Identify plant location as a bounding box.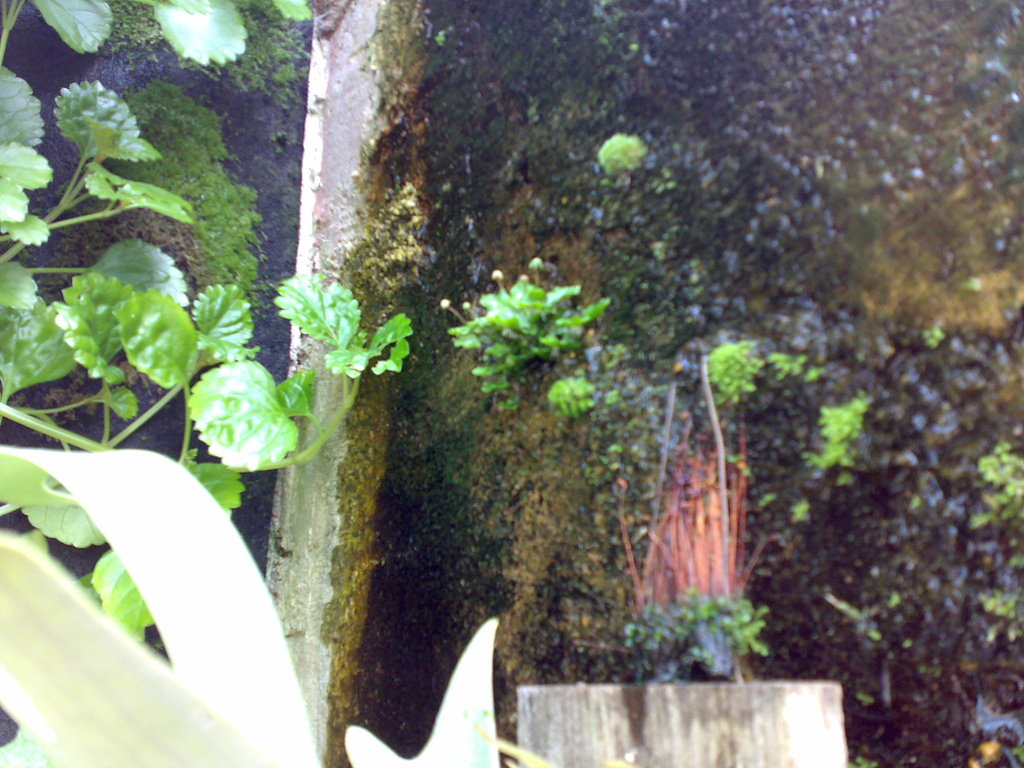
box(625, 408, 767, 684).
